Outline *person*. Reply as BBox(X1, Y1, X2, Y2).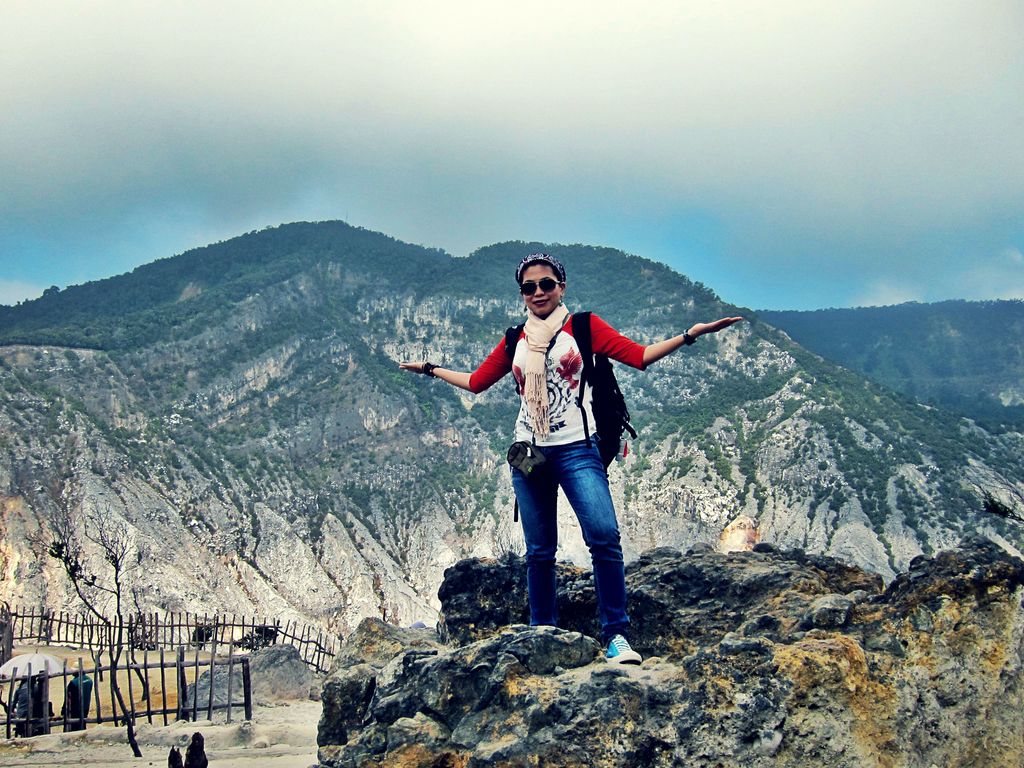
BBox(398, 251, 743, 662).
